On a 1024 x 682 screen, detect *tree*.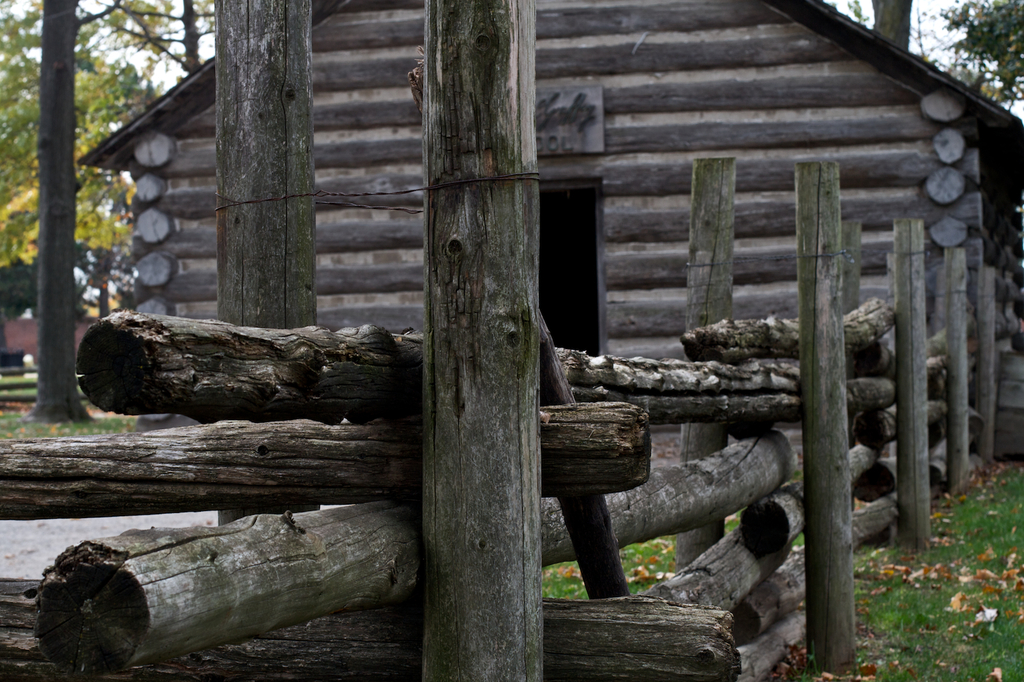
BBox(20, 0, 123, 423).
